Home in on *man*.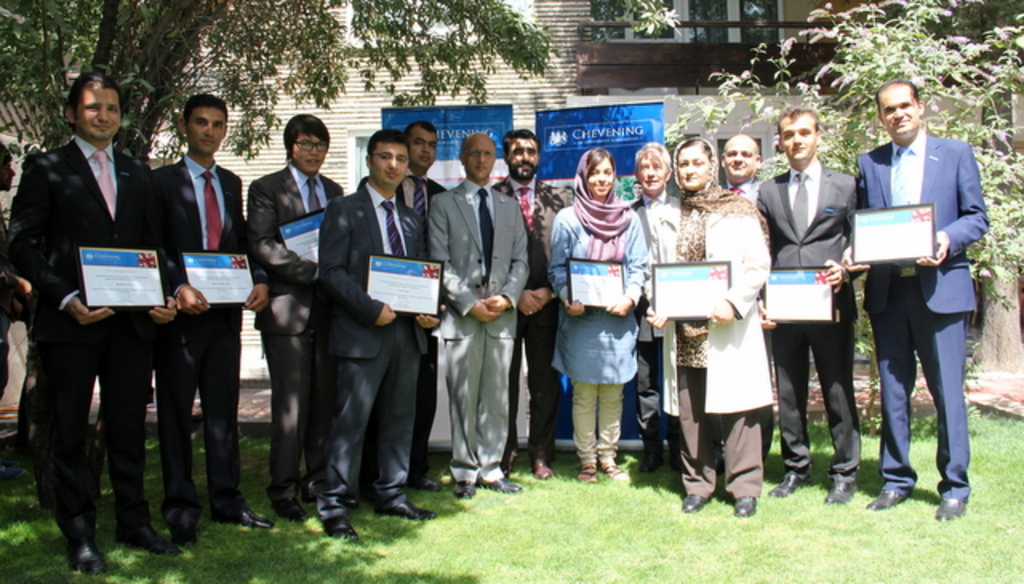
Homed in at [728, 133, 771, 464].
